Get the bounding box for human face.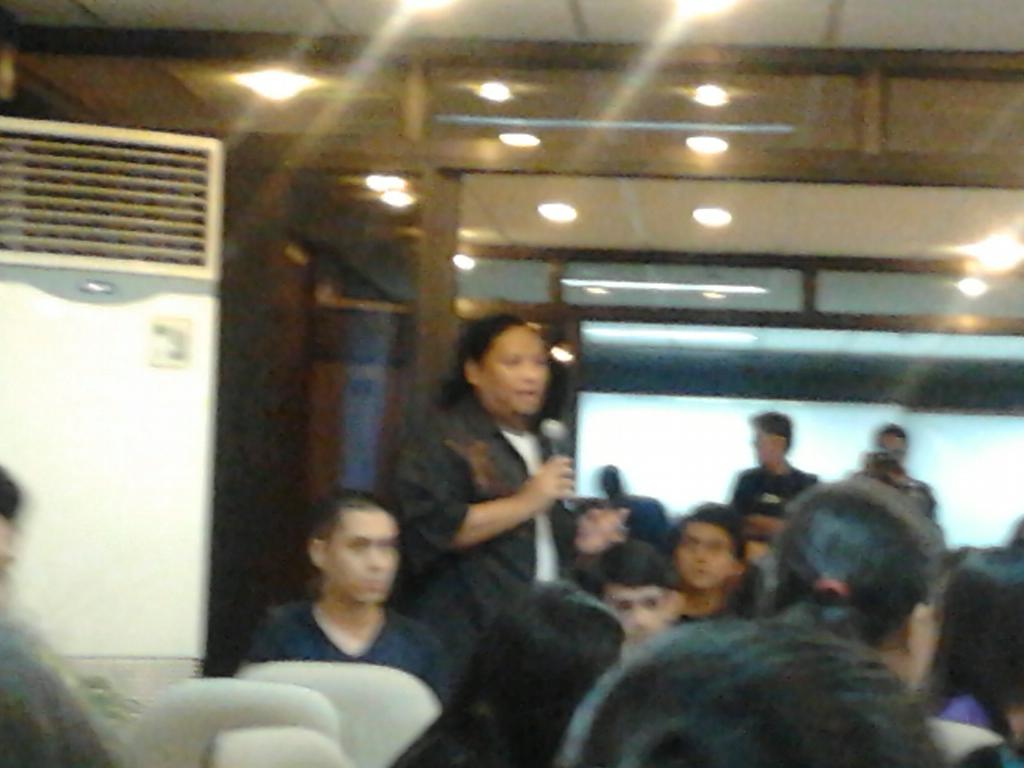
x1=481 y1=328 x2=551 y2=418.
